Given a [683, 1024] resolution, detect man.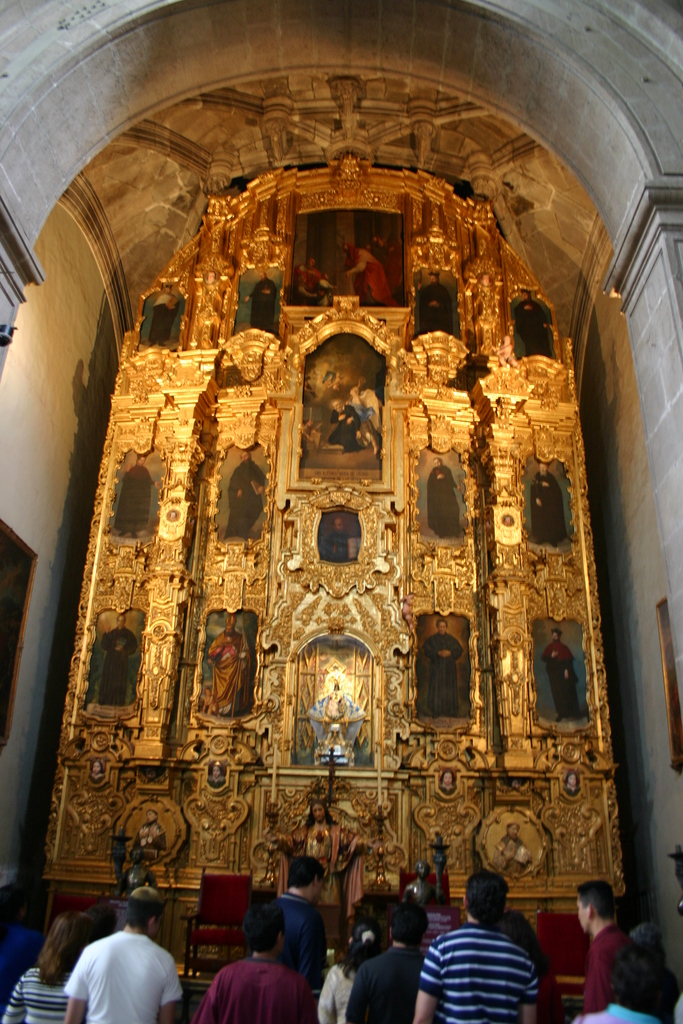
box(275, 853, 334, 991).
